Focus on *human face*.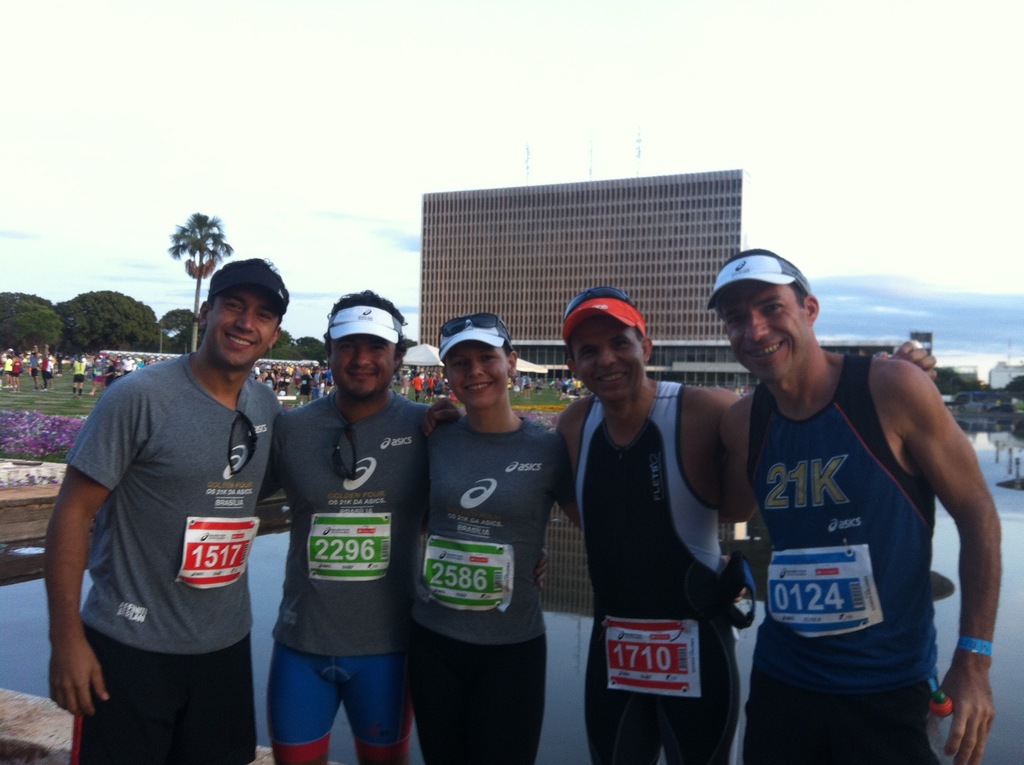
Focused at rect(716, 284, 812, 382).
